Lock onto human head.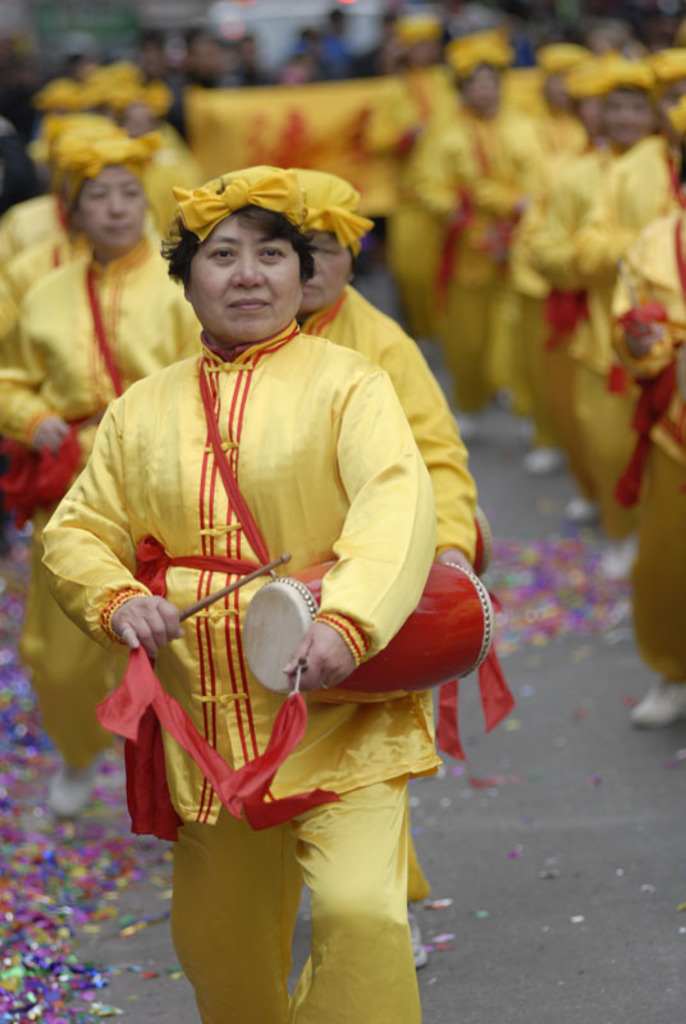
Locked: box(276, 168, 378, 311).
